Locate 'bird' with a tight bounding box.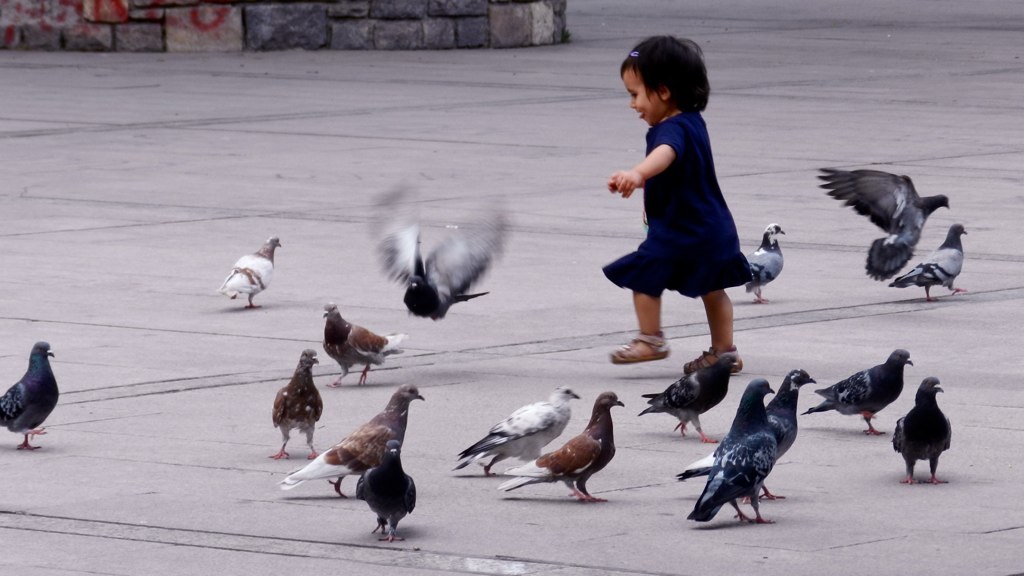
[354,433,418,541].
